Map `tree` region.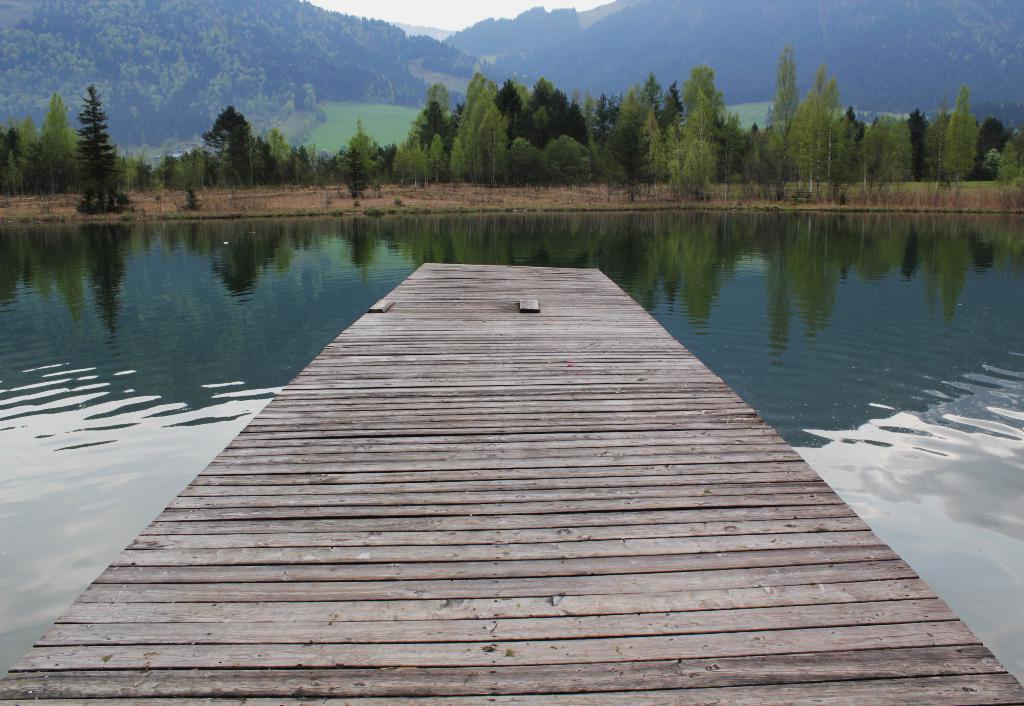
Mapped to (x1=601, y1=91, x2=662, y2=205).
